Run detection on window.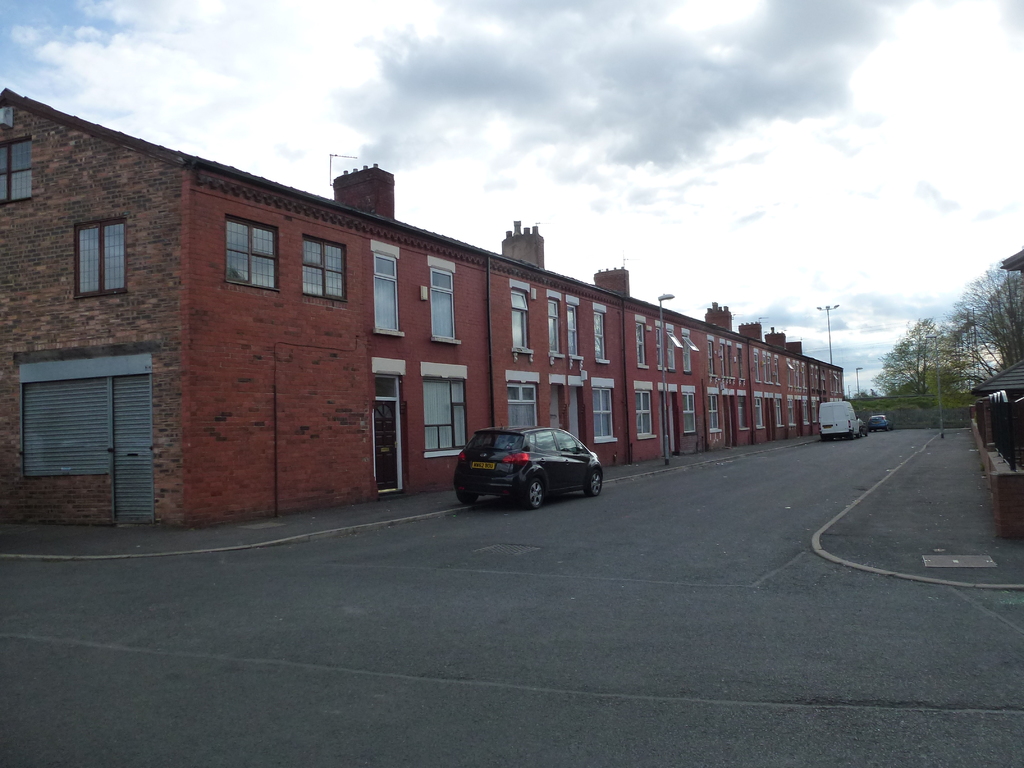
Result: BBox(666, 326, 684, 370).
